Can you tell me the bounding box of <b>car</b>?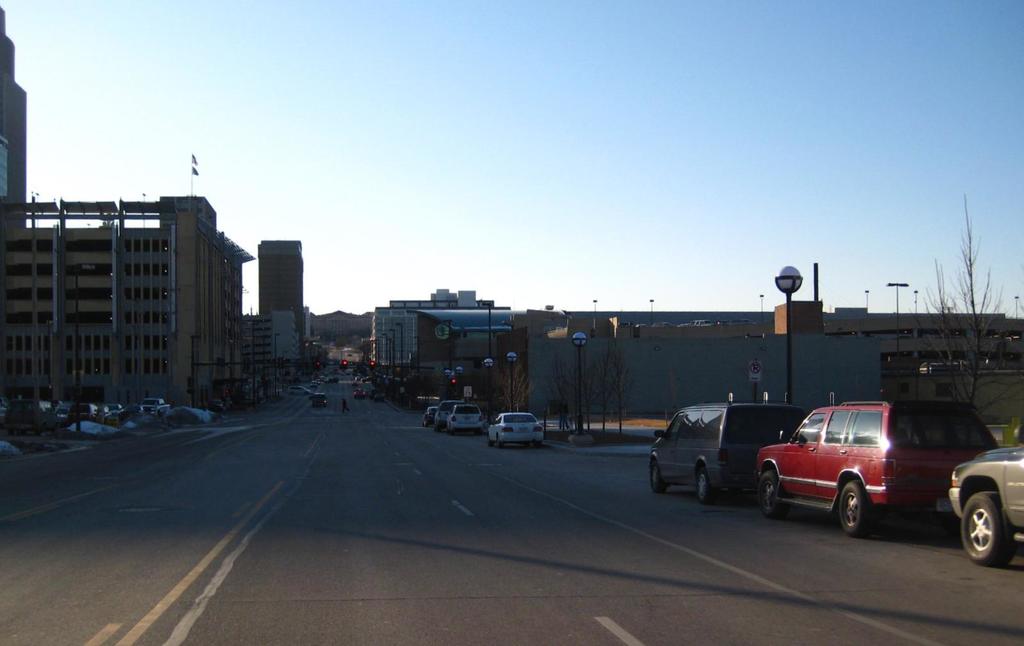
locate(284, 384, 311, 395).
